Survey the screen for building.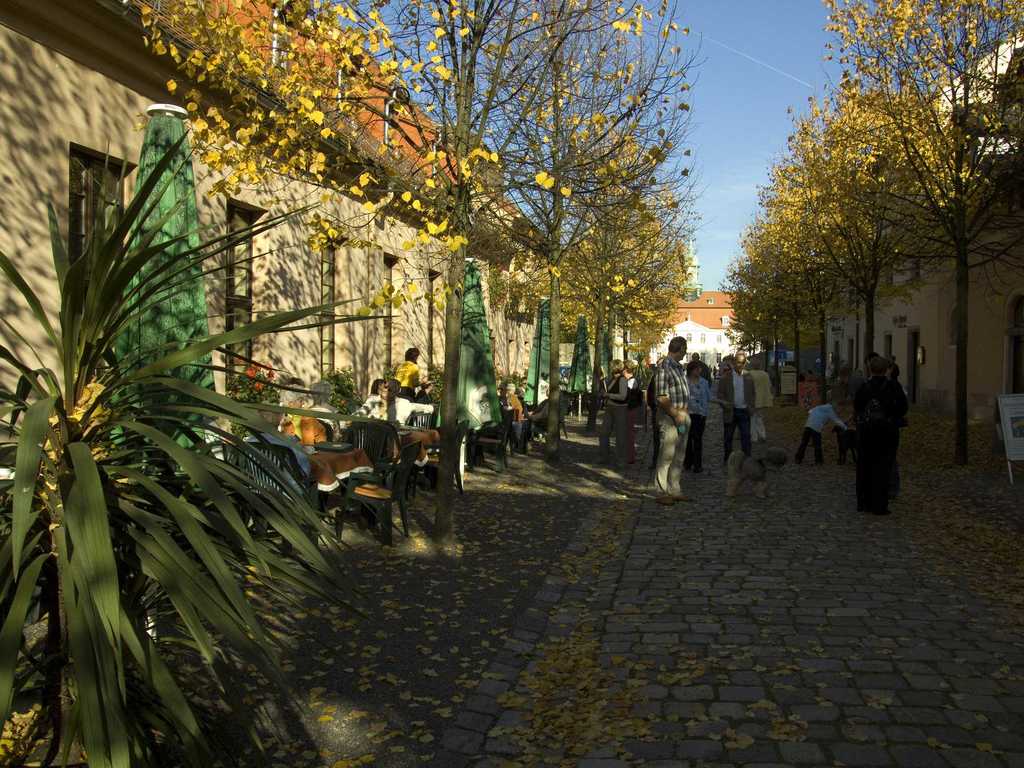
Survey found: [614, 241, 755, 374].
